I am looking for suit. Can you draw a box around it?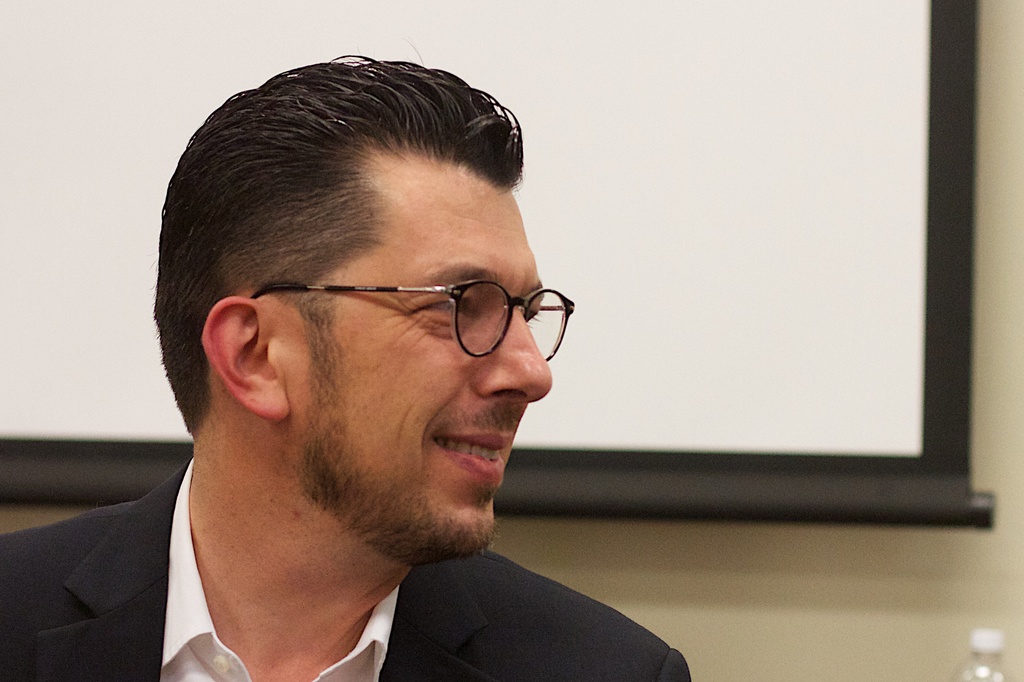
Sure, the bounding box is box(0, 460, 689, 681).
